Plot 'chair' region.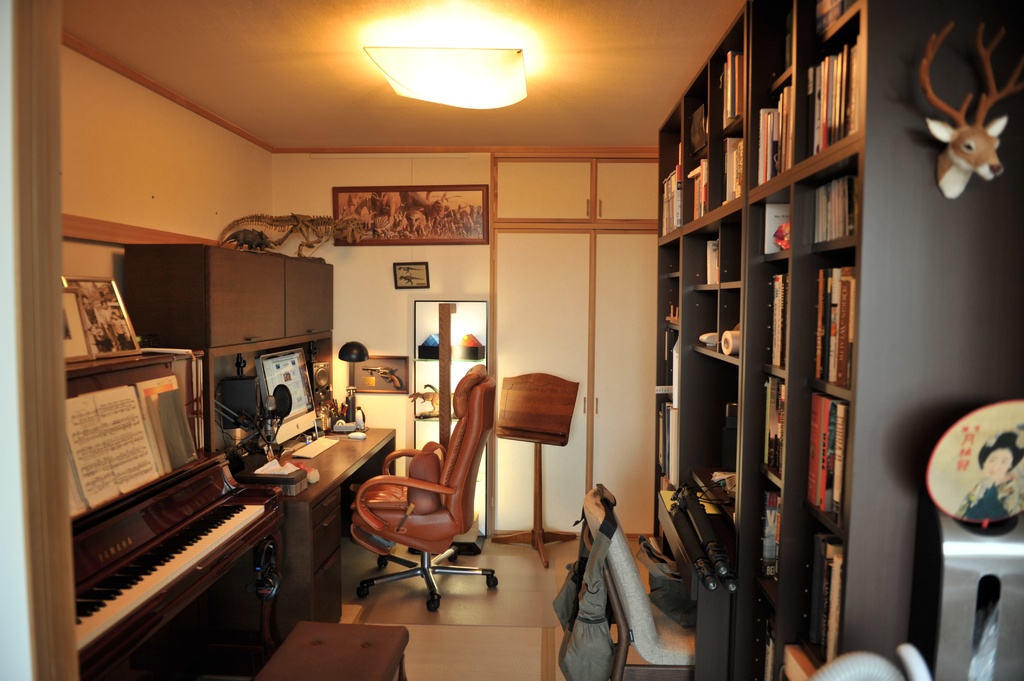
Plotted at bbox=(345, 360, 499, 613).
